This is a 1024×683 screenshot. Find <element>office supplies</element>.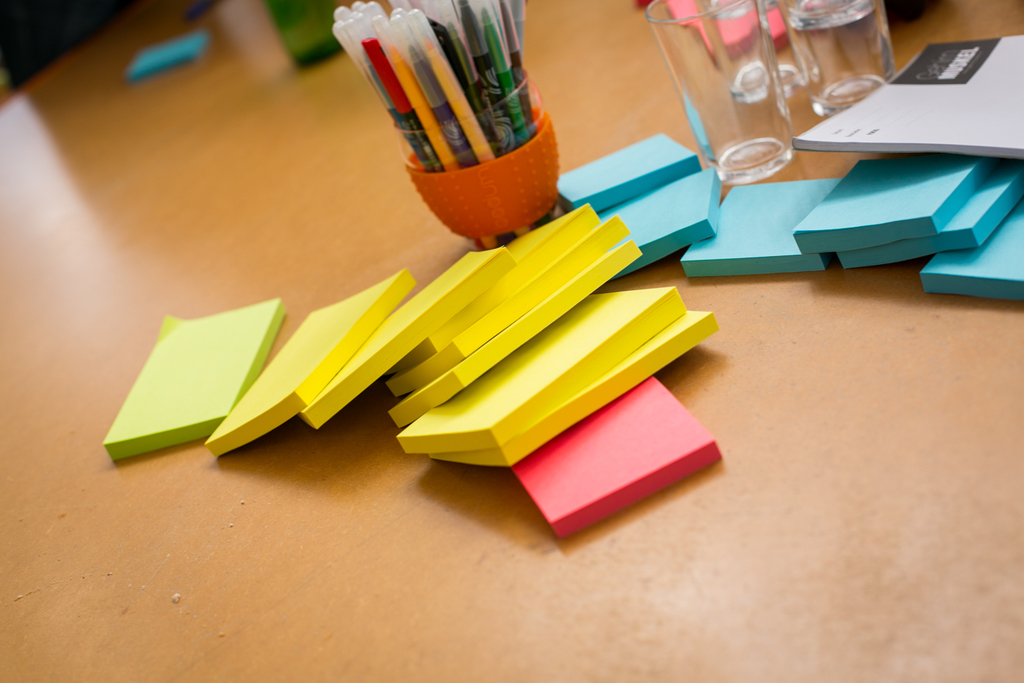
Bounding box: 105/297/284/469.
